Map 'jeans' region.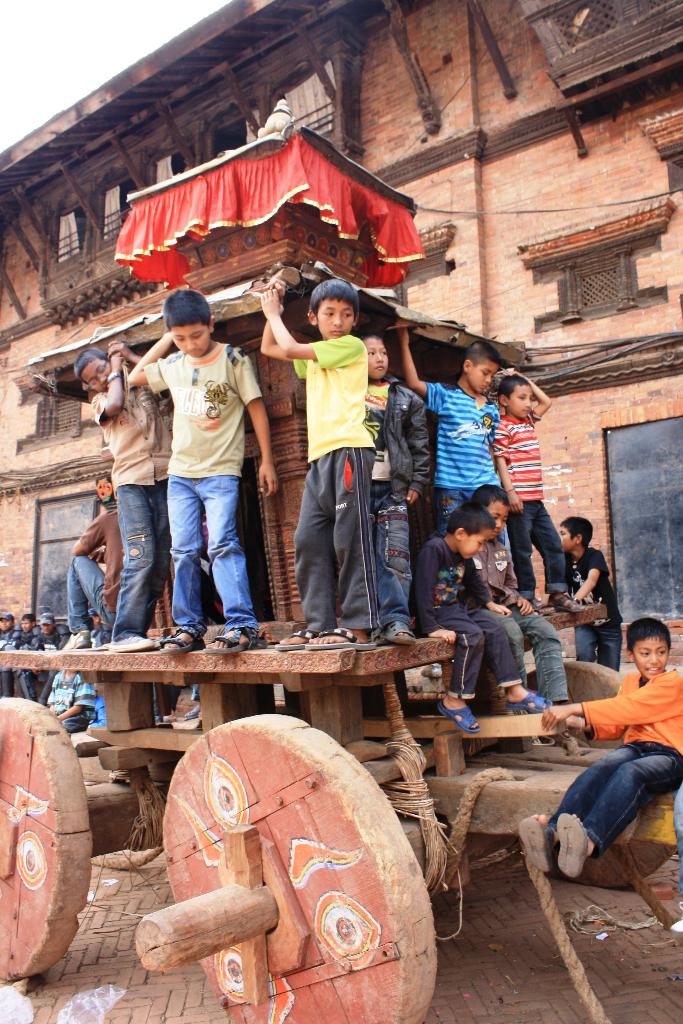
Mapped to [546, 741, 682, 853].
